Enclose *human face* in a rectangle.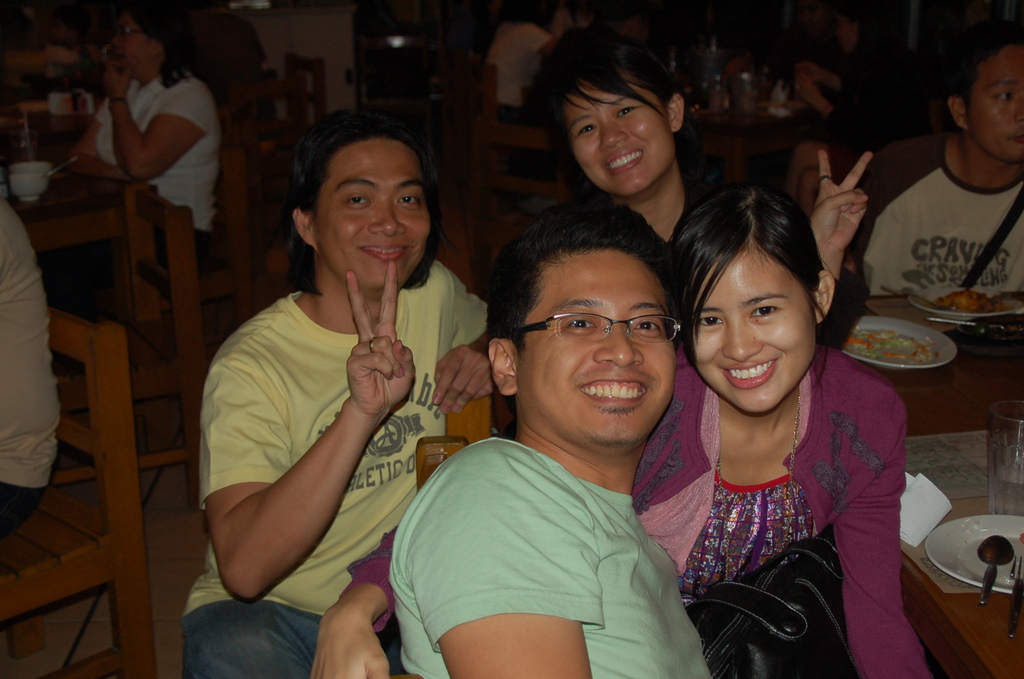
pyautogui.locateOnScreen(570, 86, 674, 189).
